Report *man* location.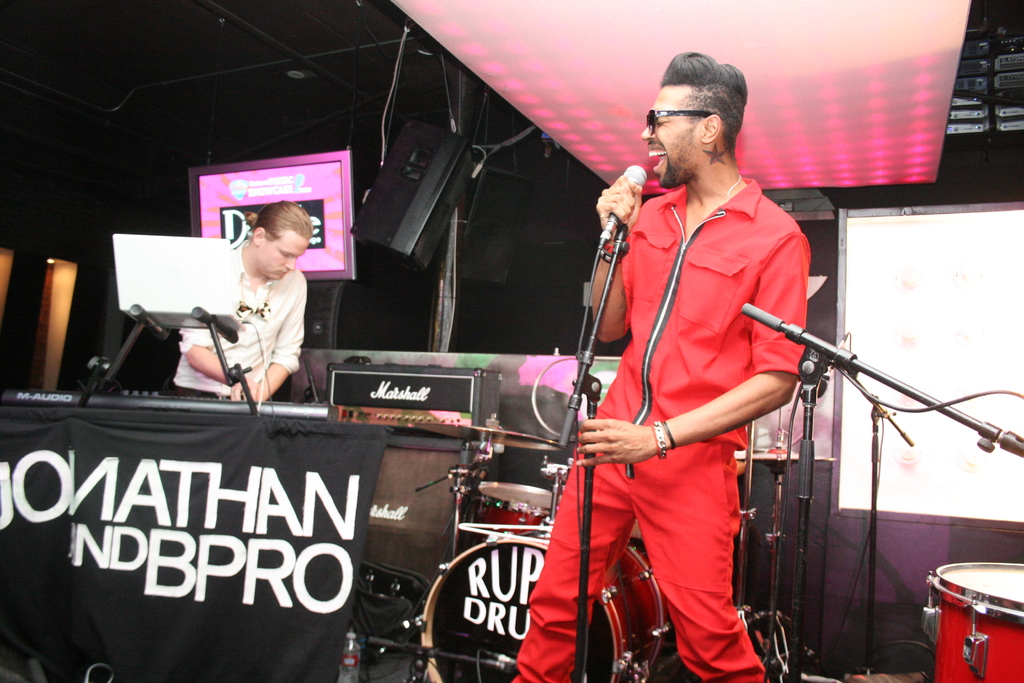
Report: 558,69,823,671.
